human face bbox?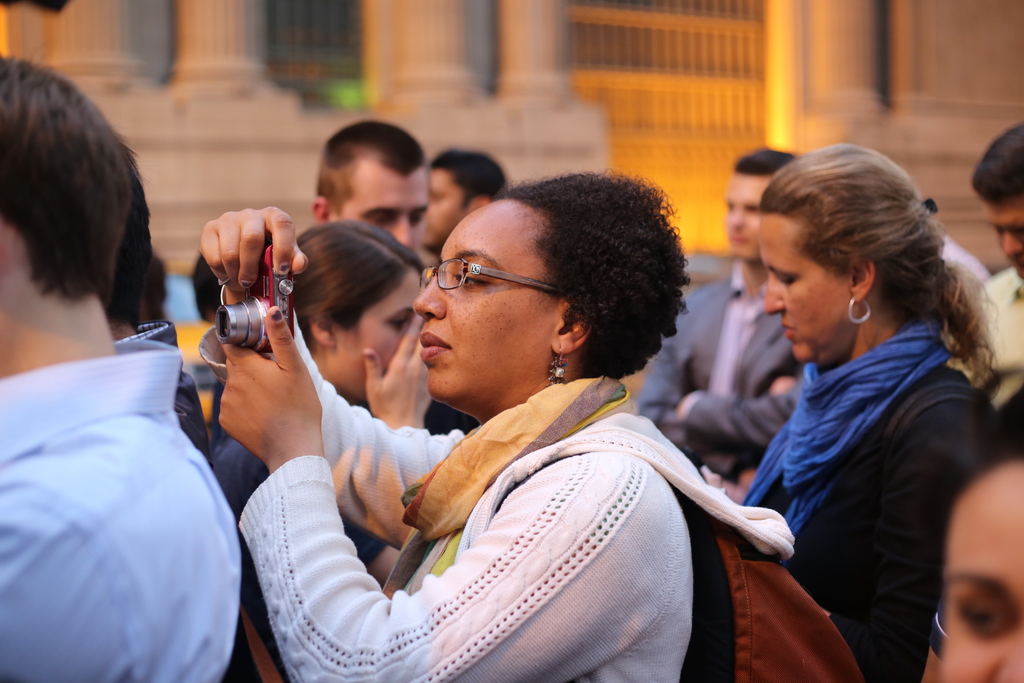
415, 171, 465, 243
